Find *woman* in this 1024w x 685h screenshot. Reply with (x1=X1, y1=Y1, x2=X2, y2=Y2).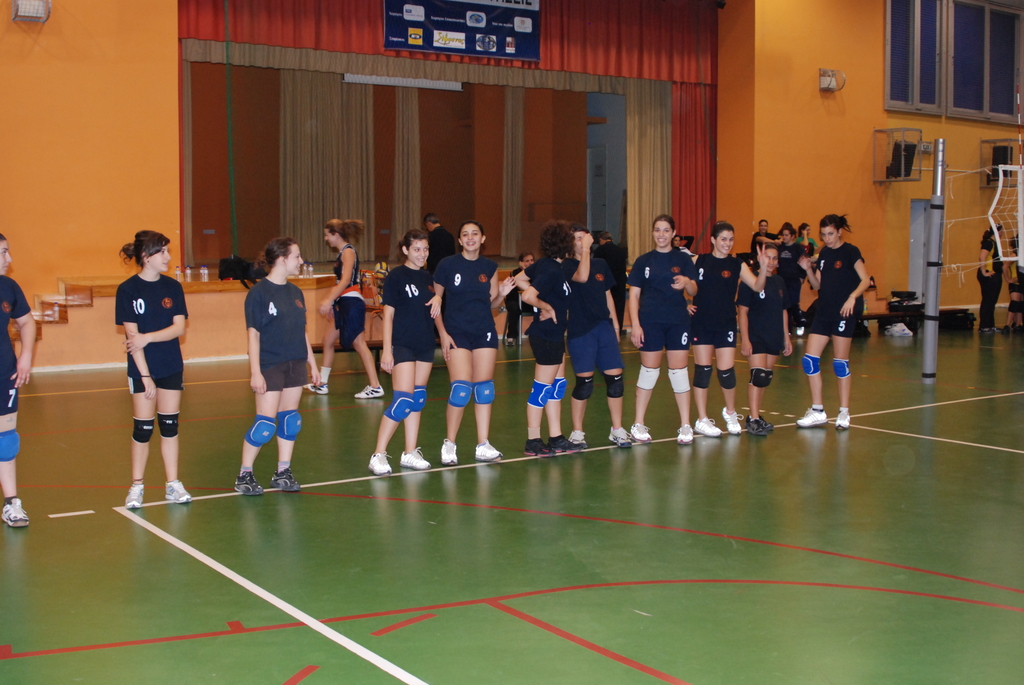
(x1=685, y1=224, x2=772, y2=436).
